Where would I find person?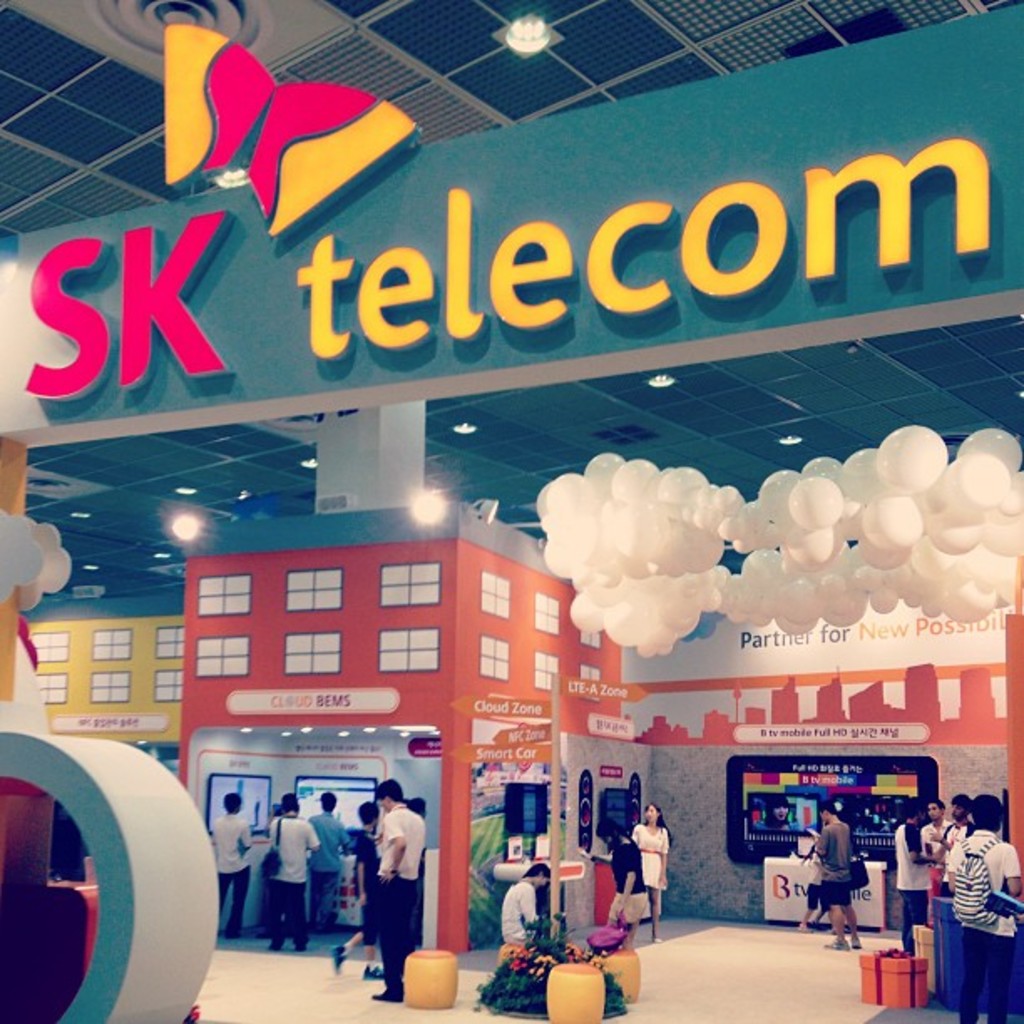
At detection(209, 790, 253, 937).
